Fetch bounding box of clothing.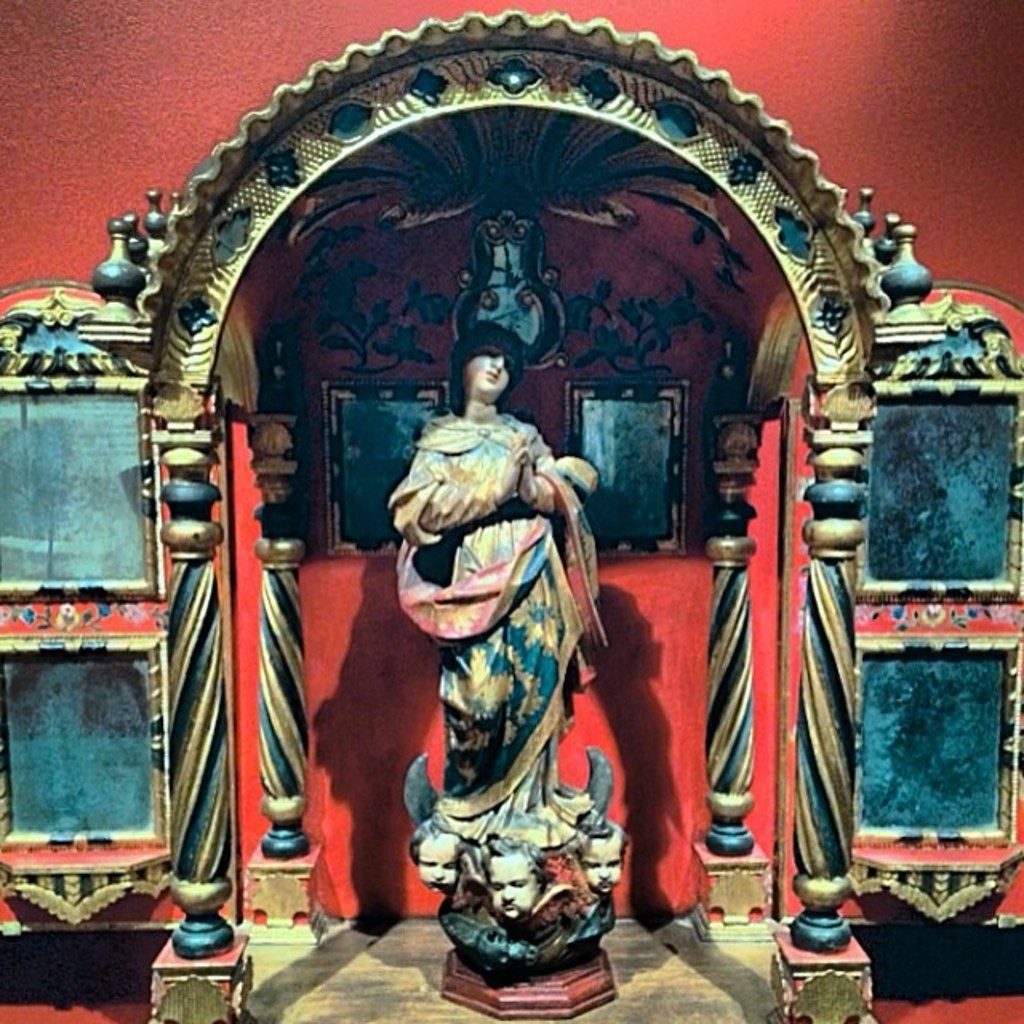
Bbox: (left=370, top=392, right=621, bottom=949).
